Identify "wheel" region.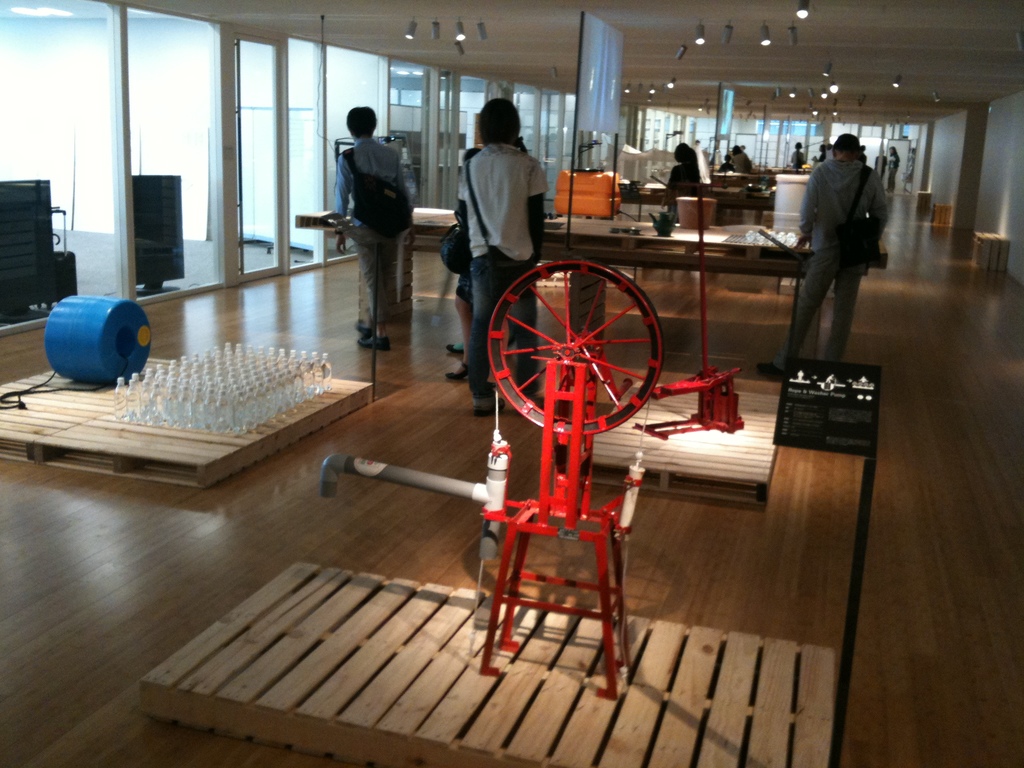
Region: [x1=474, y1=263, x2=664, y2=429].
